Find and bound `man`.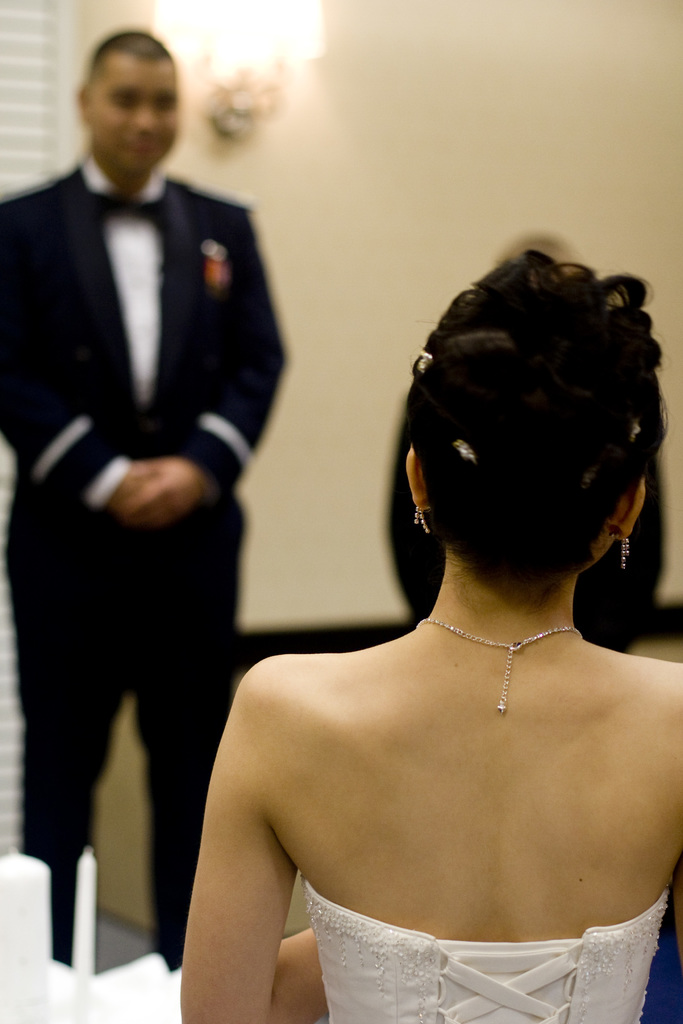
Bound: [x1=0, y1=31, x2=286, y2=970].
